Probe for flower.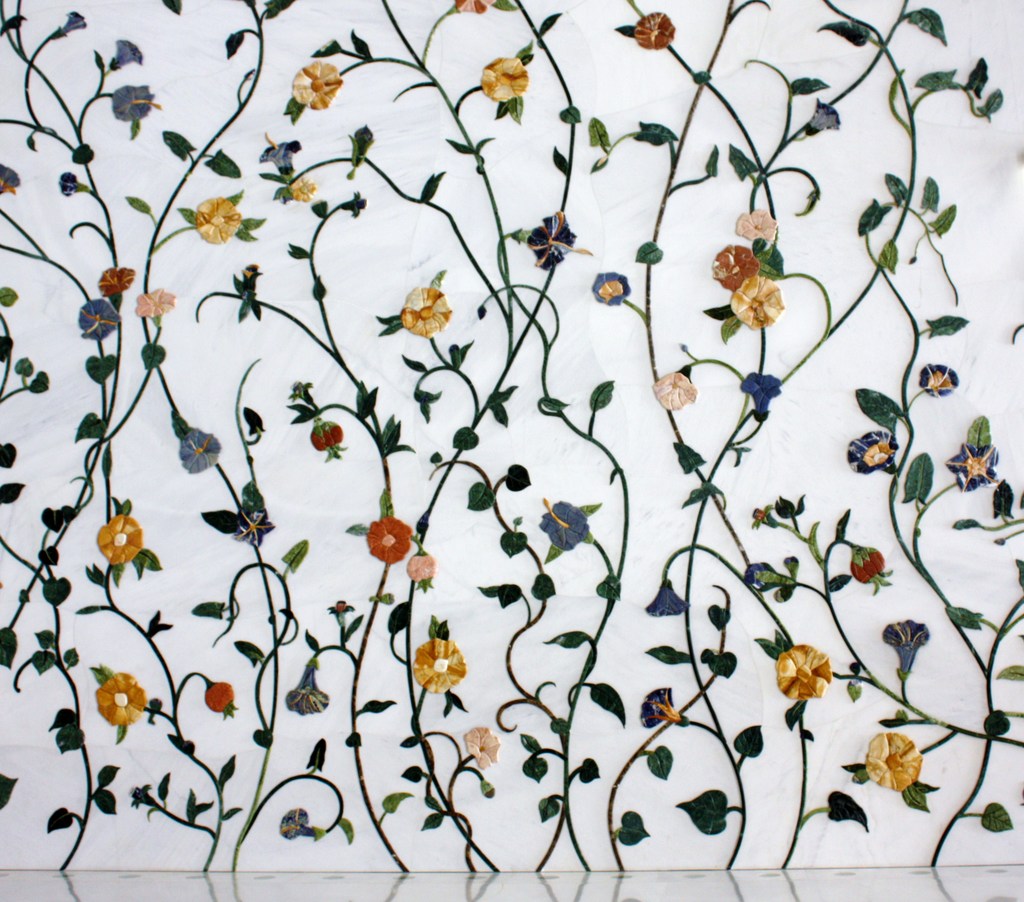
Probe result: (280, 807, 317, 844).
